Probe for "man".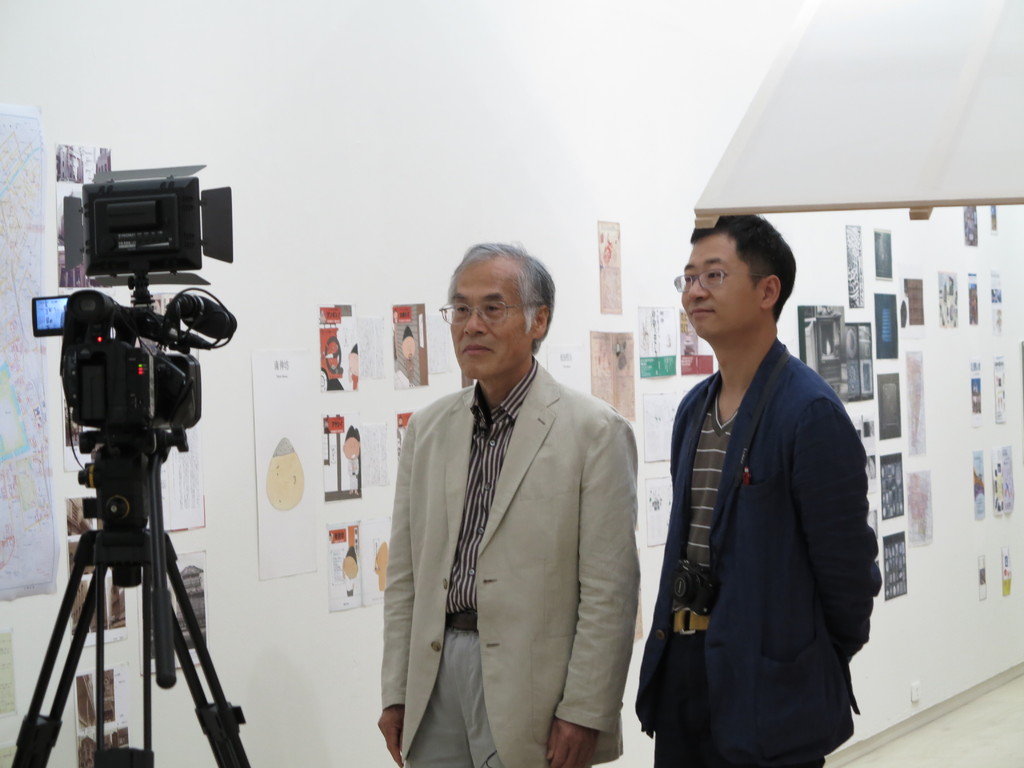
Probe result: Rect(365, 234, 651, 764).
